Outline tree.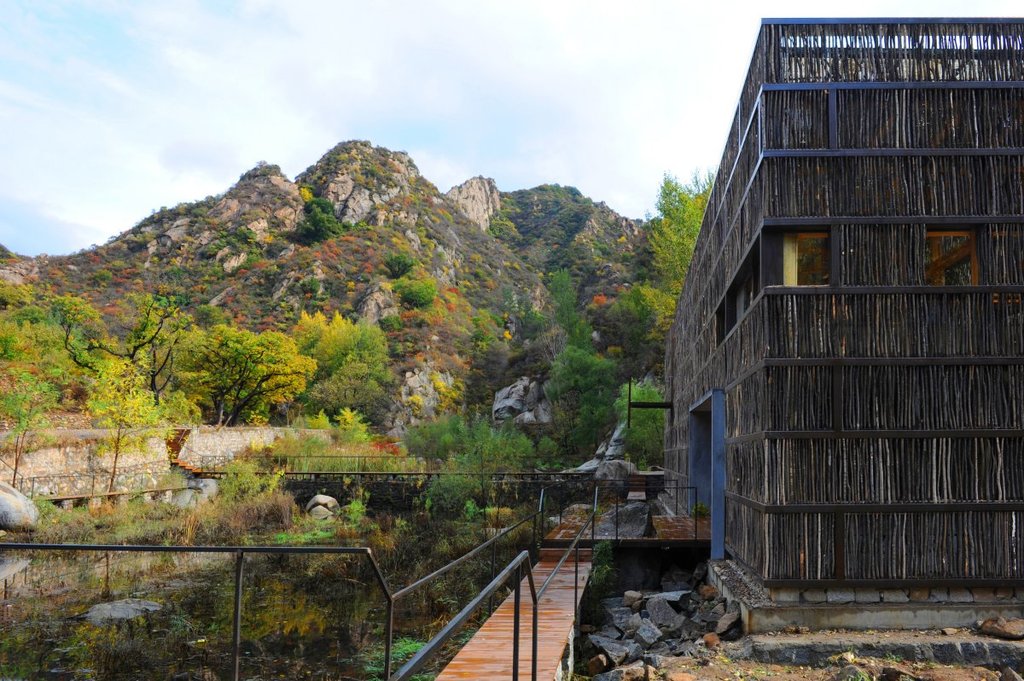
Outline: {"left": 294, "top": 184, "right": 349, "bottom": 253}.
